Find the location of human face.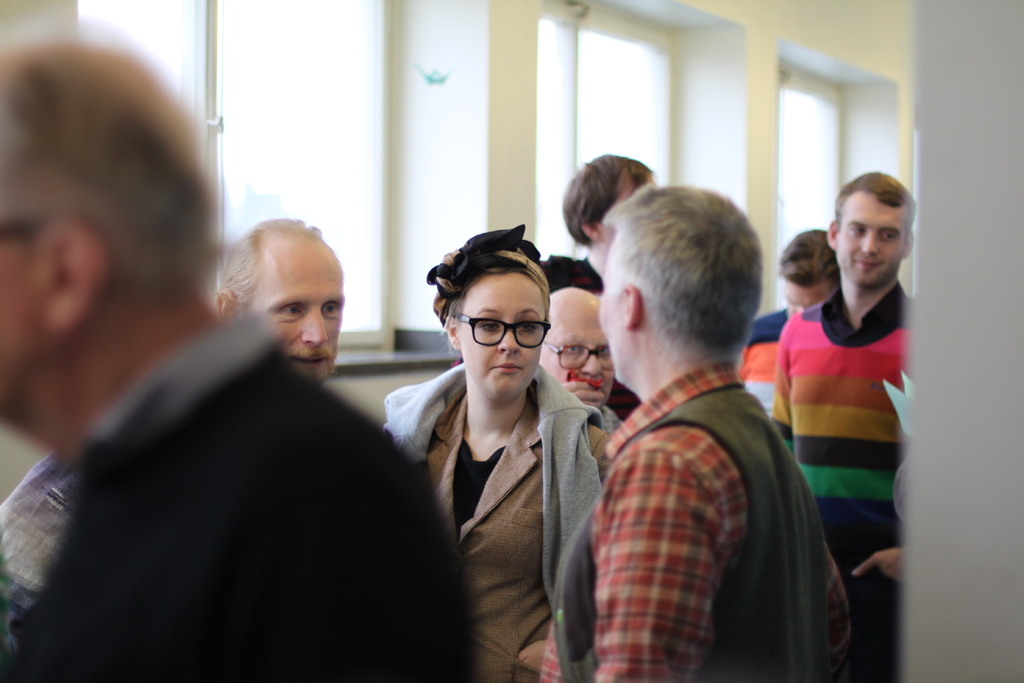
Location: (left=837, top=191, right=911, bottom=288).
